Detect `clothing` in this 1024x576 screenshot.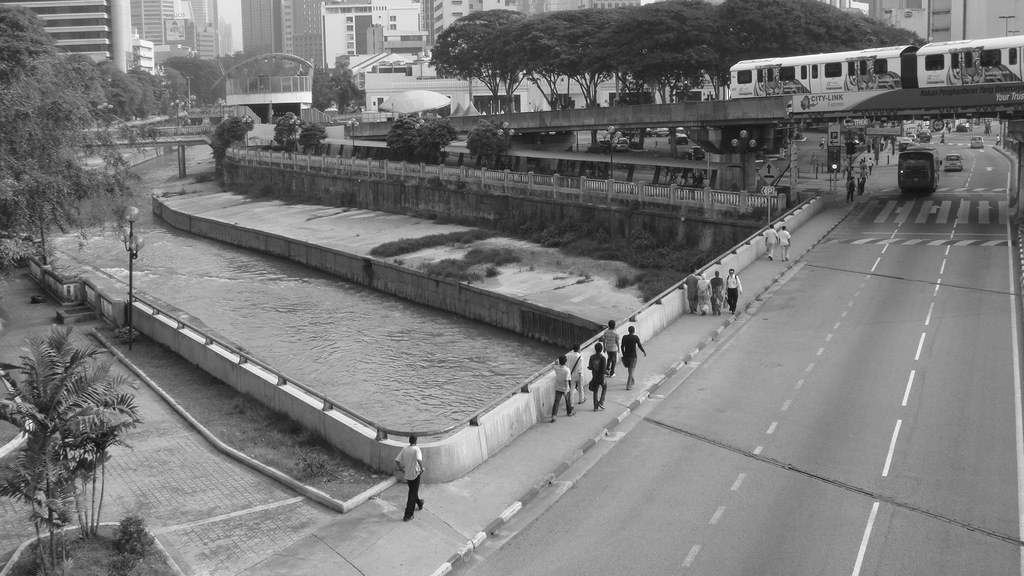
Detection: left=586, top=351, right=607, bottom=408.
